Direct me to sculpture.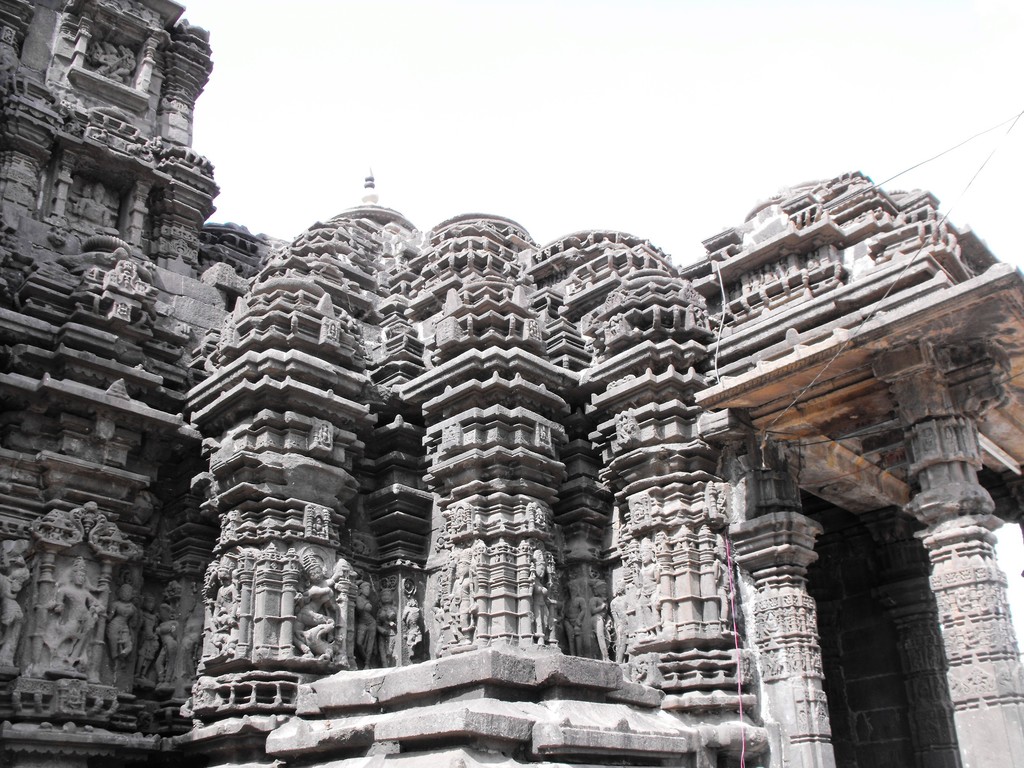
Direction: [left=639, top=538, right=662, bottom=636].
